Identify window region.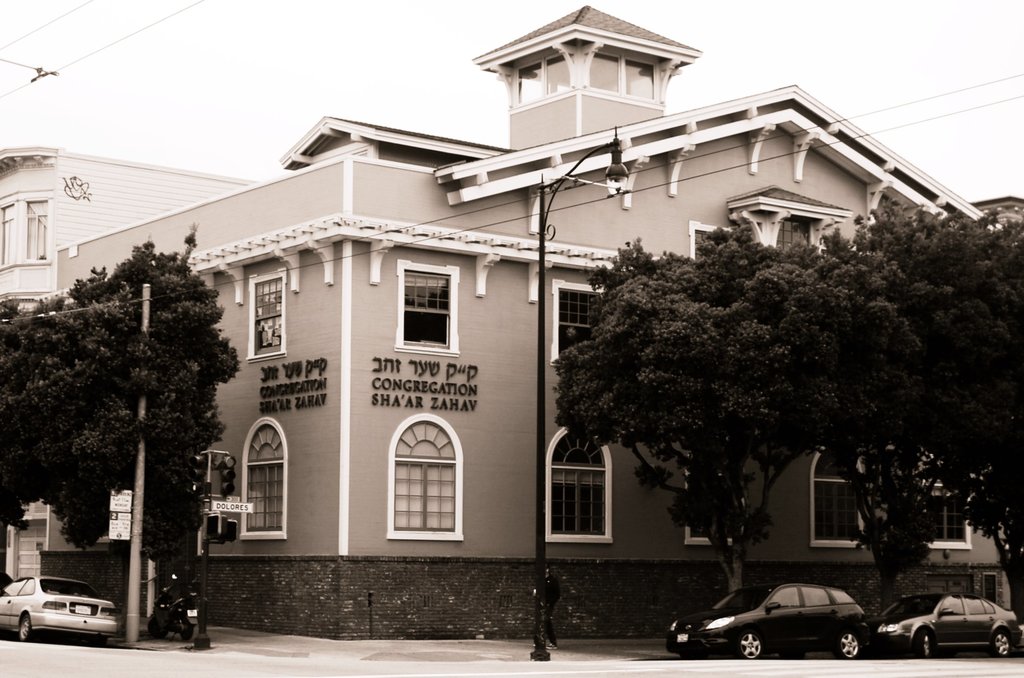
Region: locate(381, 420, 448, 545).
